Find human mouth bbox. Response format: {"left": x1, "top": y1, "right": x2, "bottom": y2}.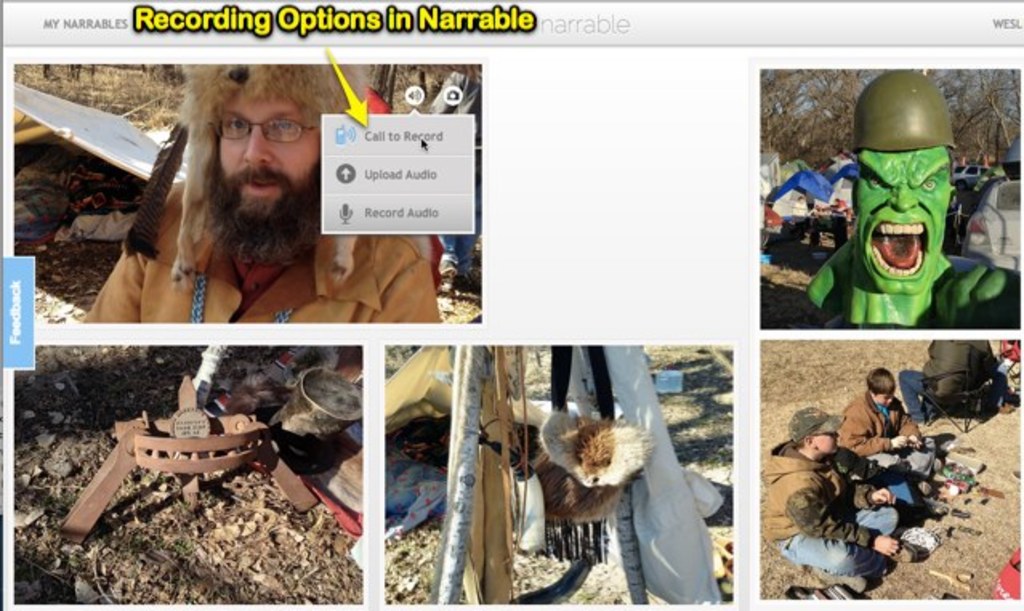
{"left": 862, "top": 215, "right": 937, "bottom": 273}.
